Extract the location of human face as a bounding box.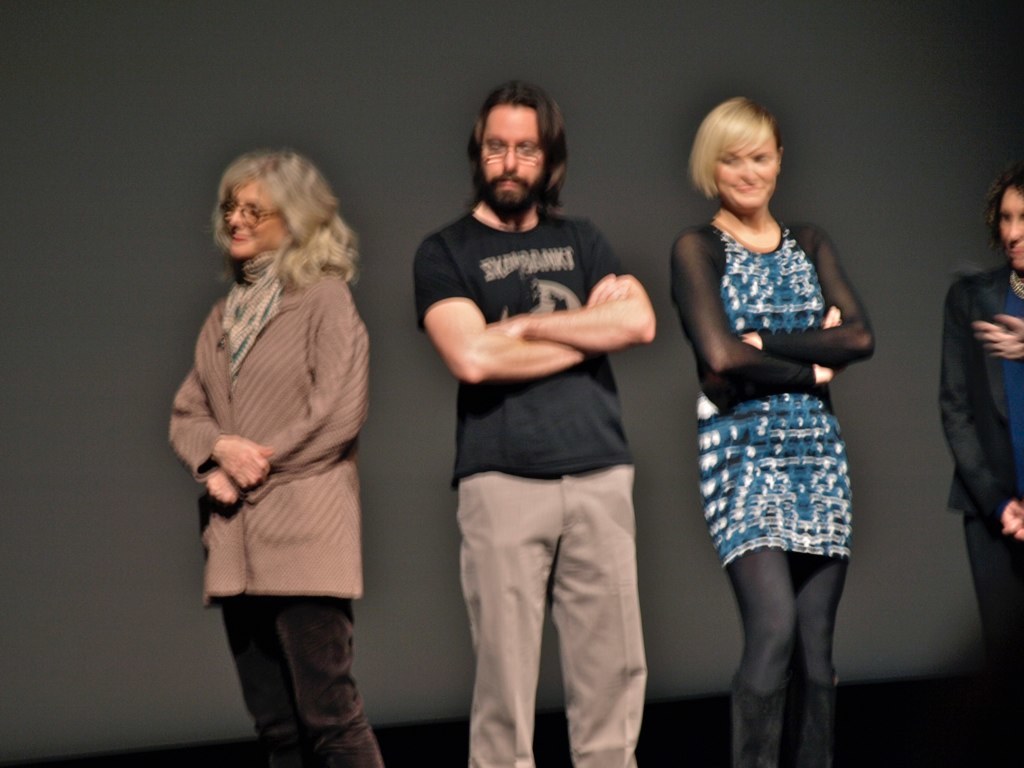
<box>990,187,1022,265</box>.
